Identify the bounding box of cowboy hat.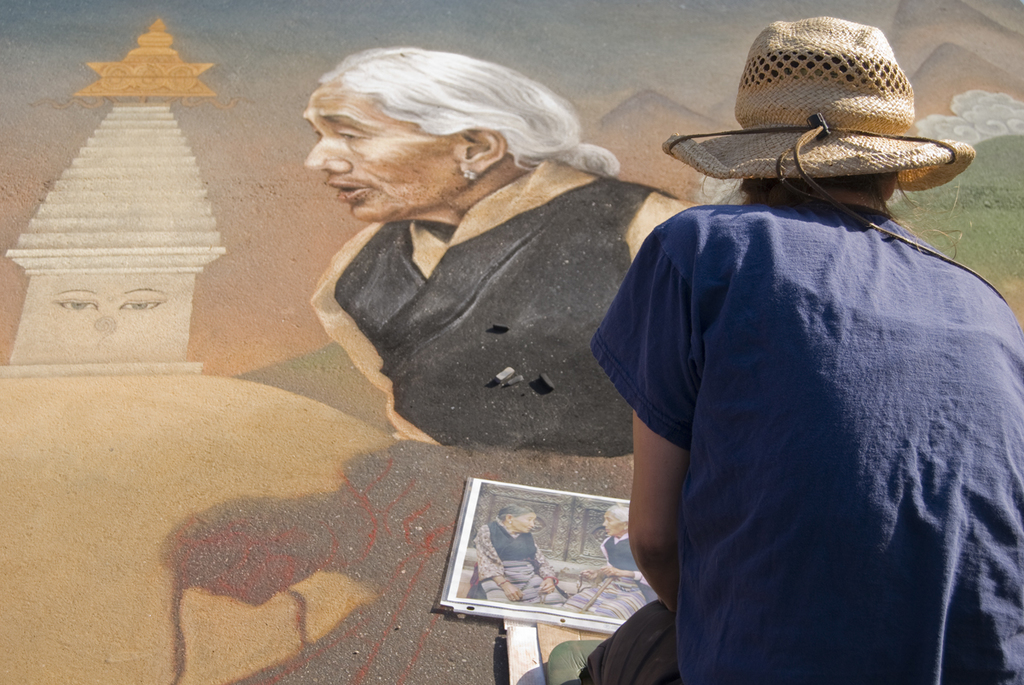
x1=686 y1=14 x2=956 y2=204.
